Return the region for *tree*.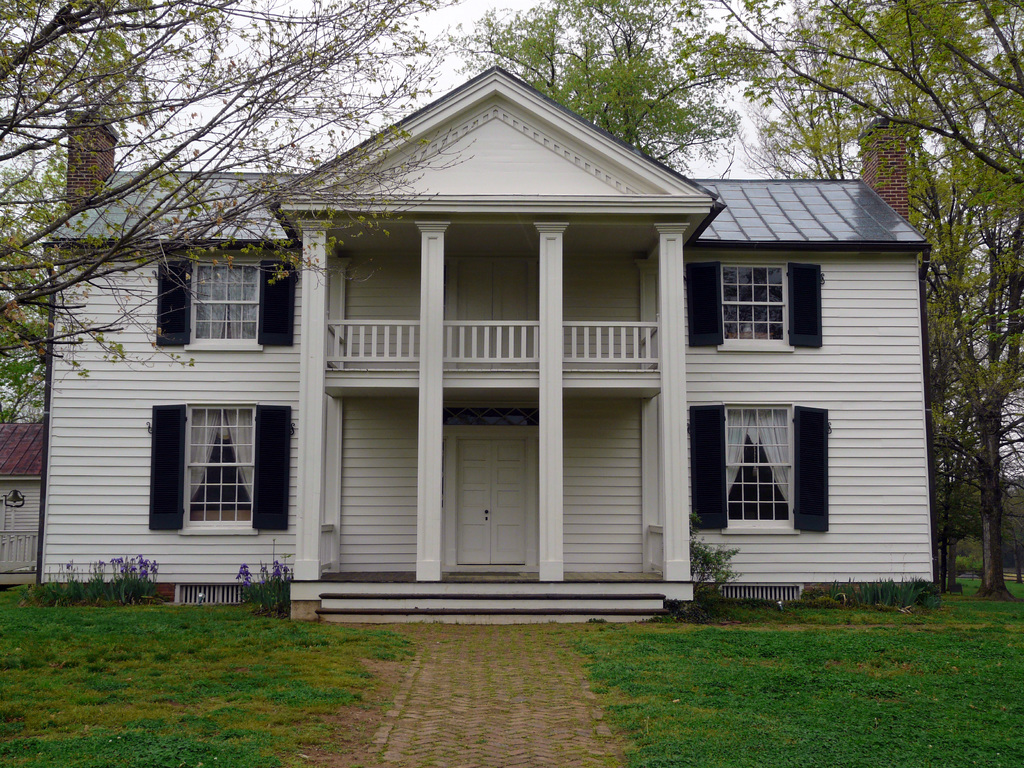
(545,0,1023,605).
